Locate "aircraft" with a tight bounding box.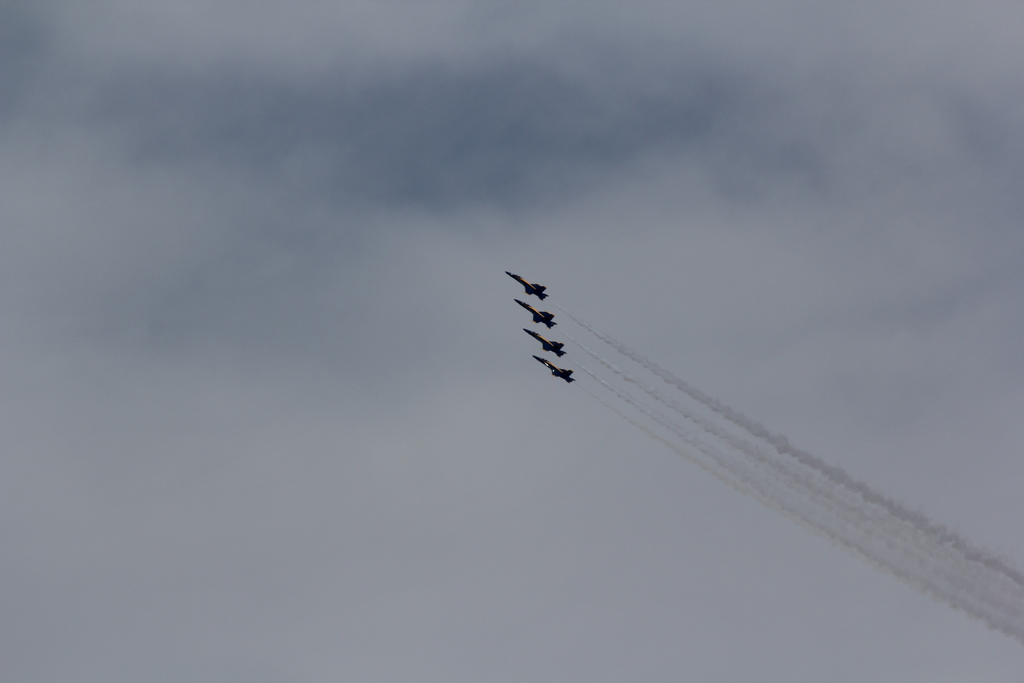
select_region(521, 327, 564, 360).
